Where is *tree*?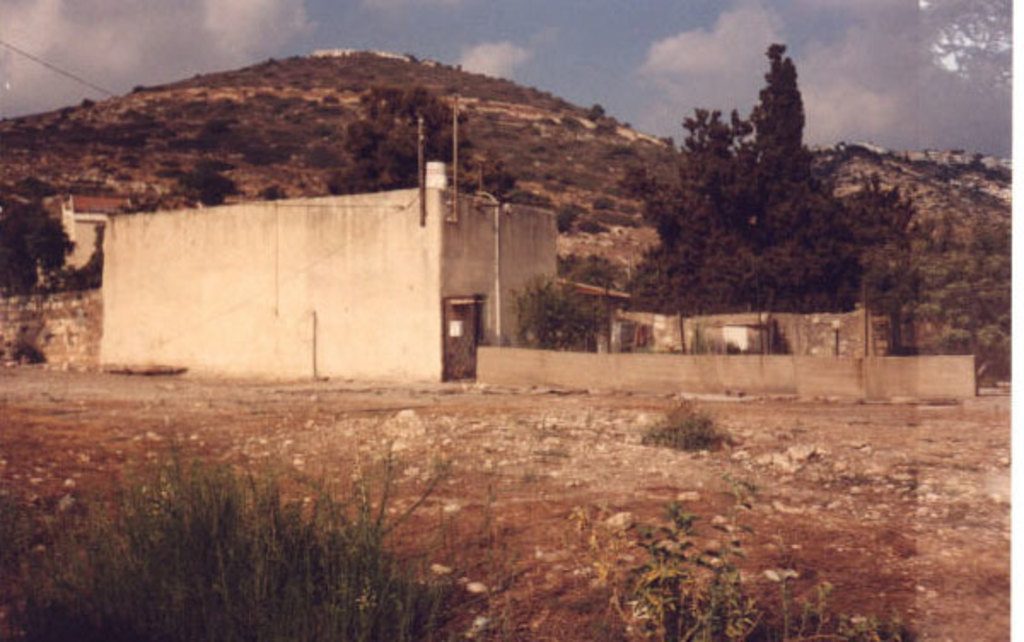
BBox(707, 41, 828, 306).
